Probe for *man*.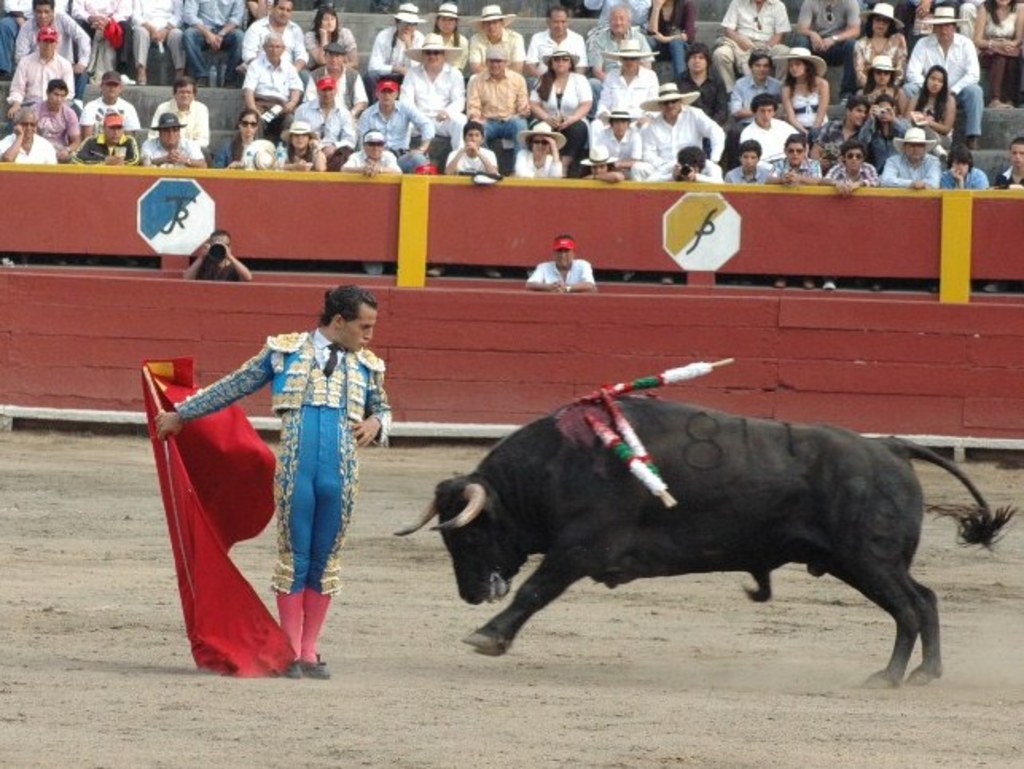
Probe result: [x1=242, y1=33, x2=301, y2=137].
